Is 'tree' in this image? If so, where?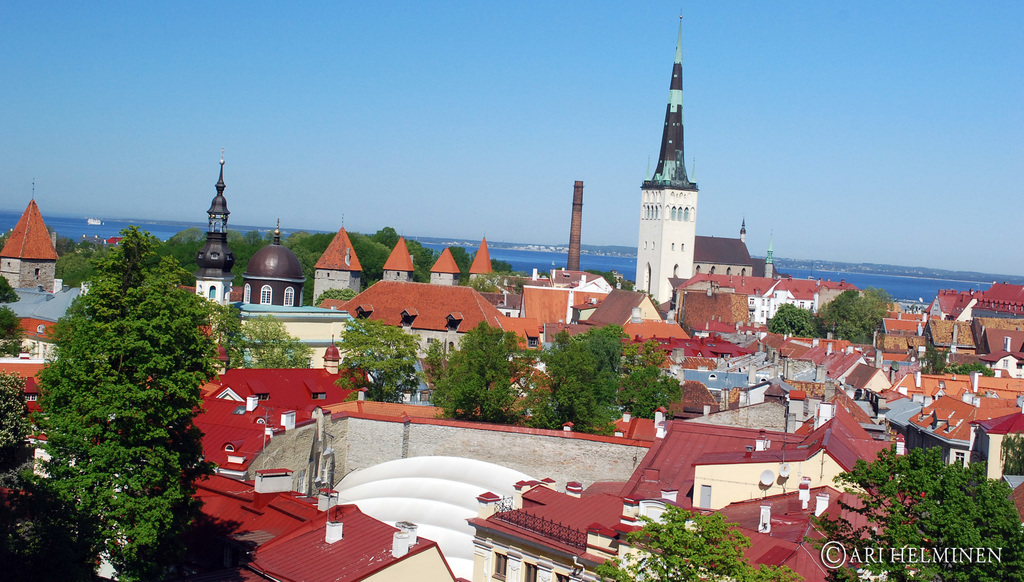
Yes, at 593, 501, 805, 581.
